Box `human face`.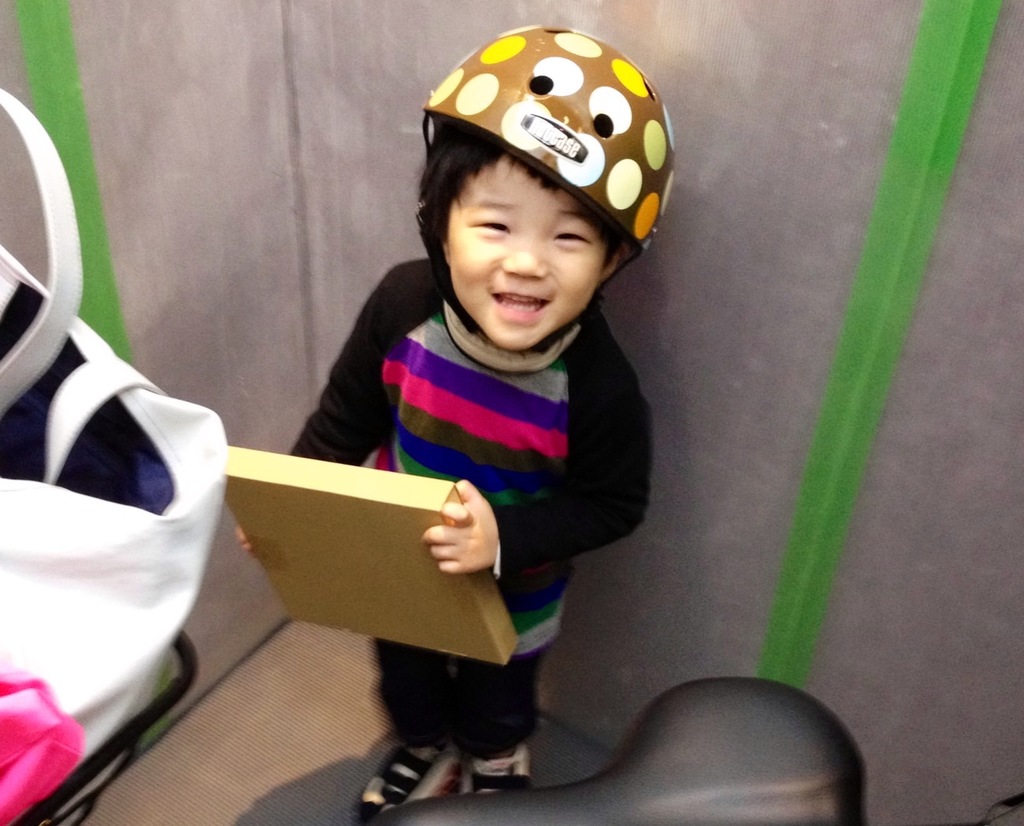
452, 157, 608, 346.
